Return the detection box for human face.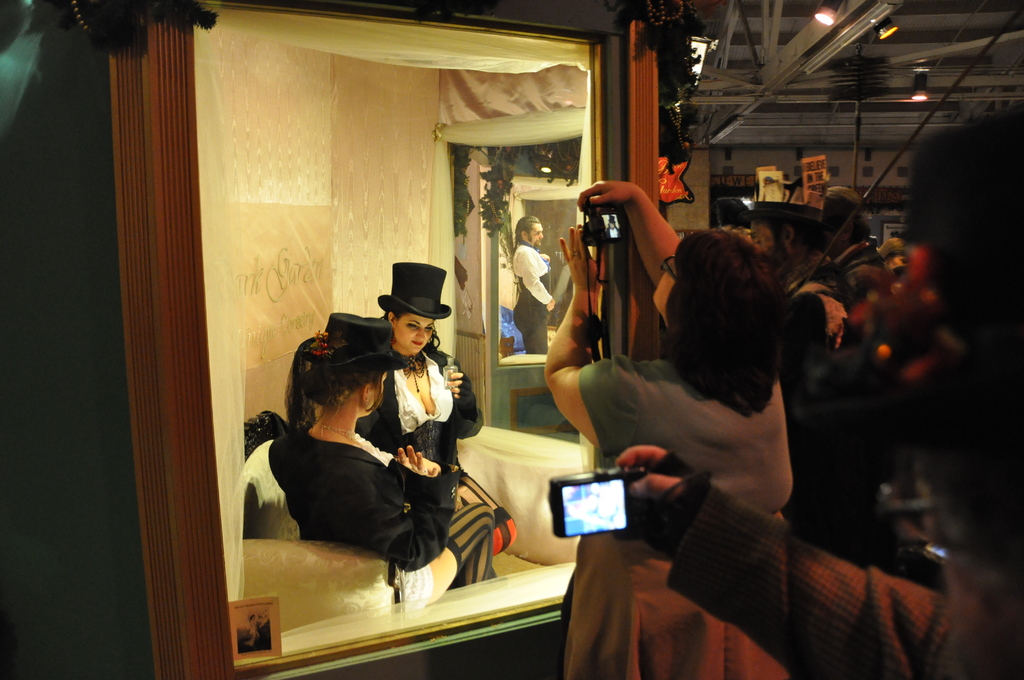
(397, 313, 434, 351).
